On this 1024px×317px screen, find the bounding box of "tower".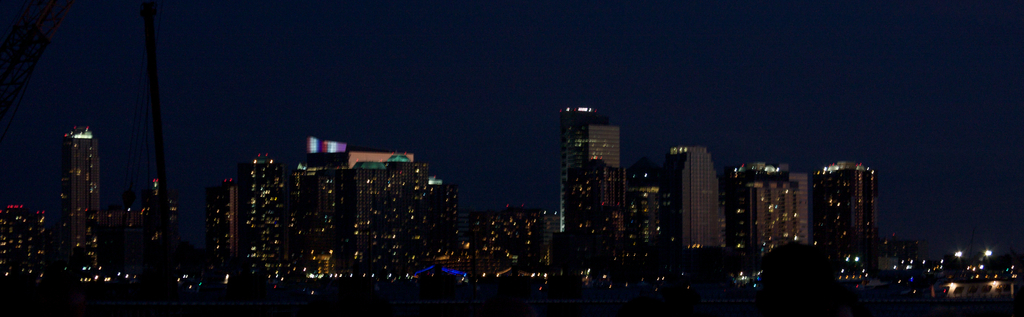
Bounding box: {"x1": 1, "y1": 203, "x2": 47, "y2": 284}.
